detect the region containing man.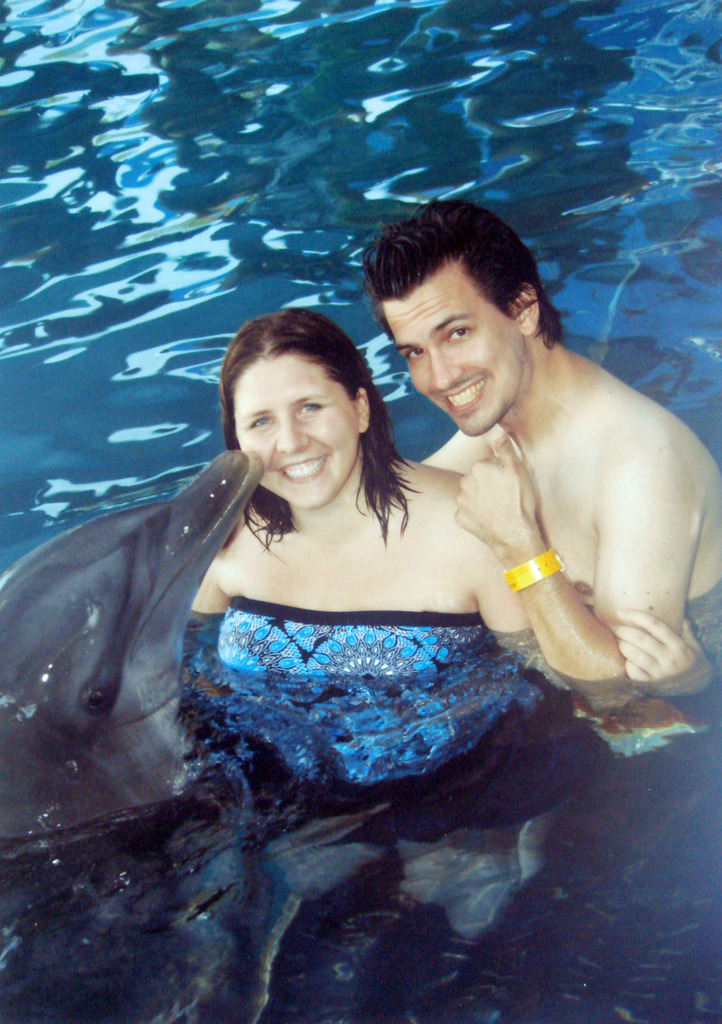
bbox=[396, 196, 691, 716].
